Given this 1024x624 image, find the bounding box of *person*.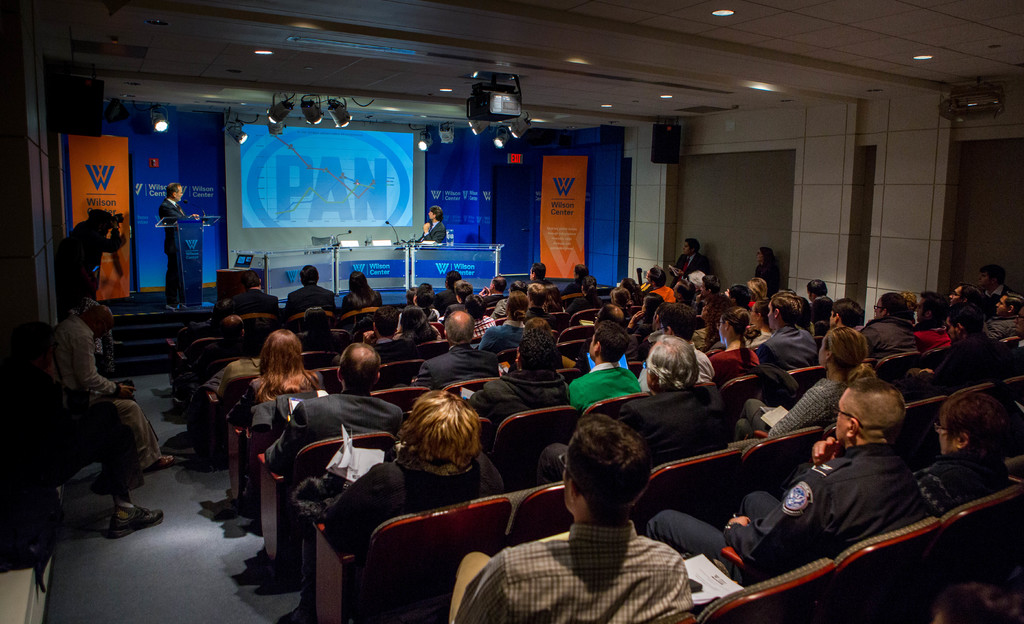
(left=287, top=264, right=337, bottom=314).
